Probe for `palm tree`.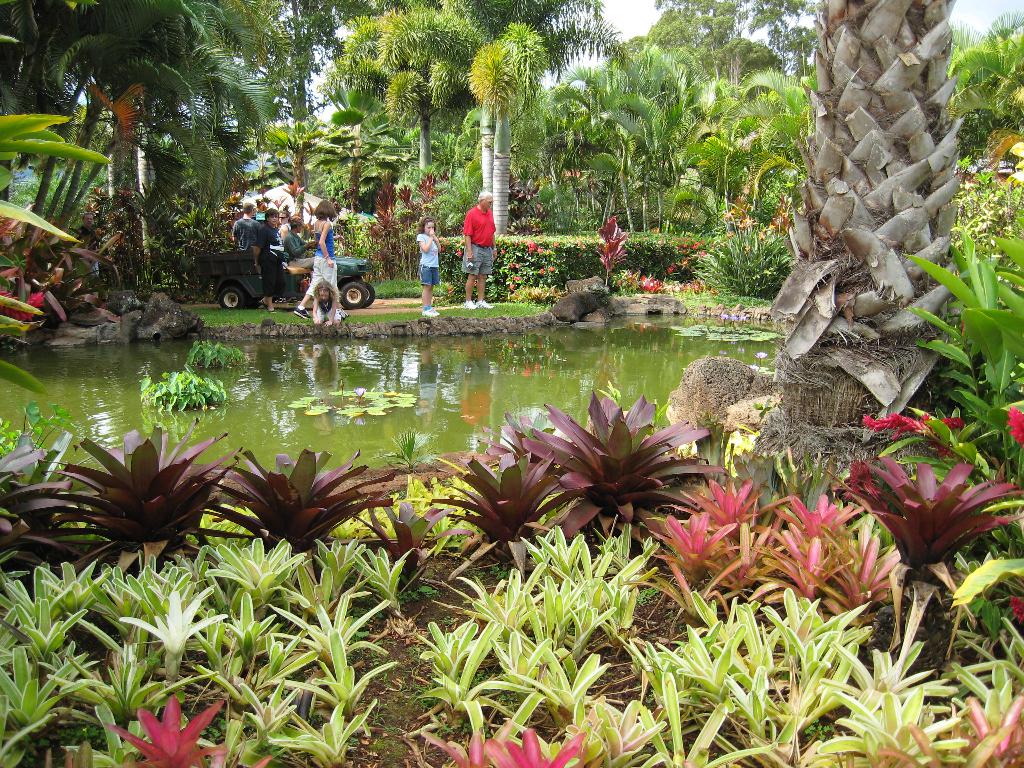
Probe result: (left=946, top=15, right=1023, bottom=129).
